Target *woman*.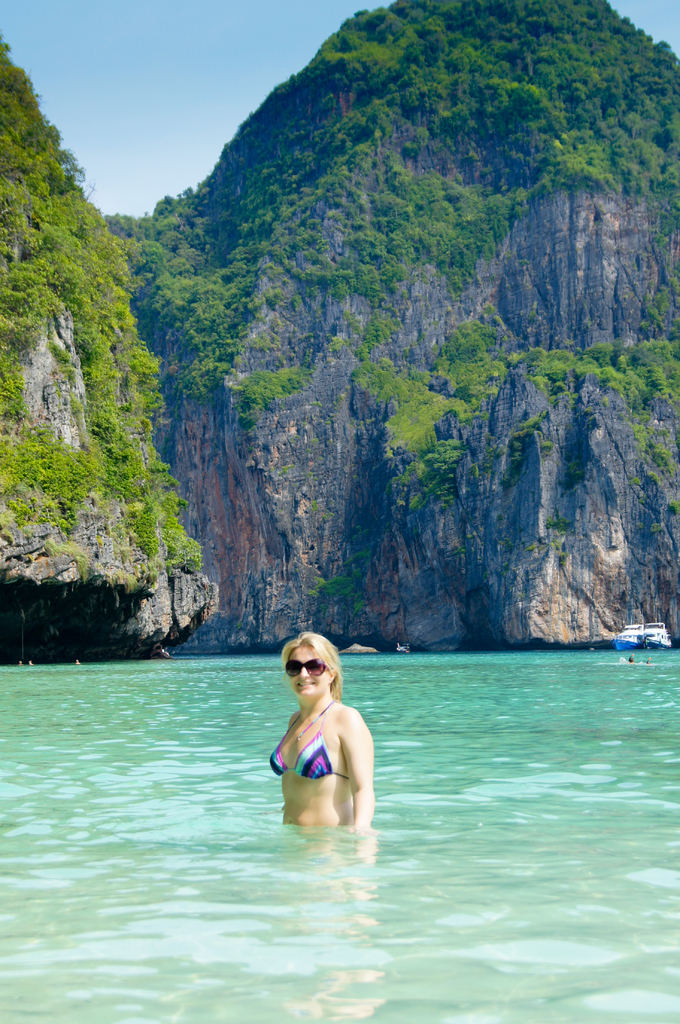
Target region: box=[265, 641, 377, 852].
